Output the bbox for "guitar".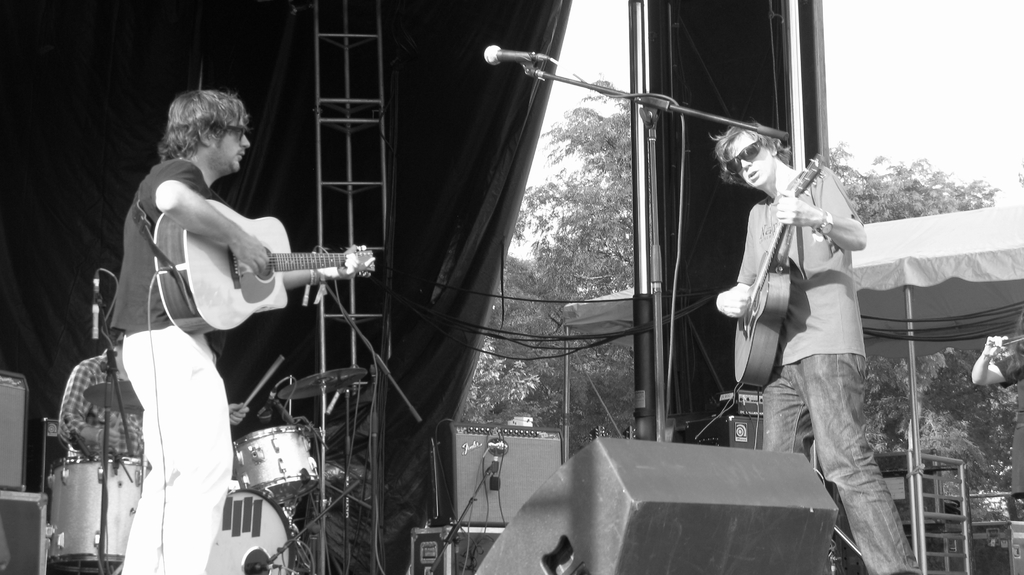
(x1=728, y1=148, x2=829, y2=393).
